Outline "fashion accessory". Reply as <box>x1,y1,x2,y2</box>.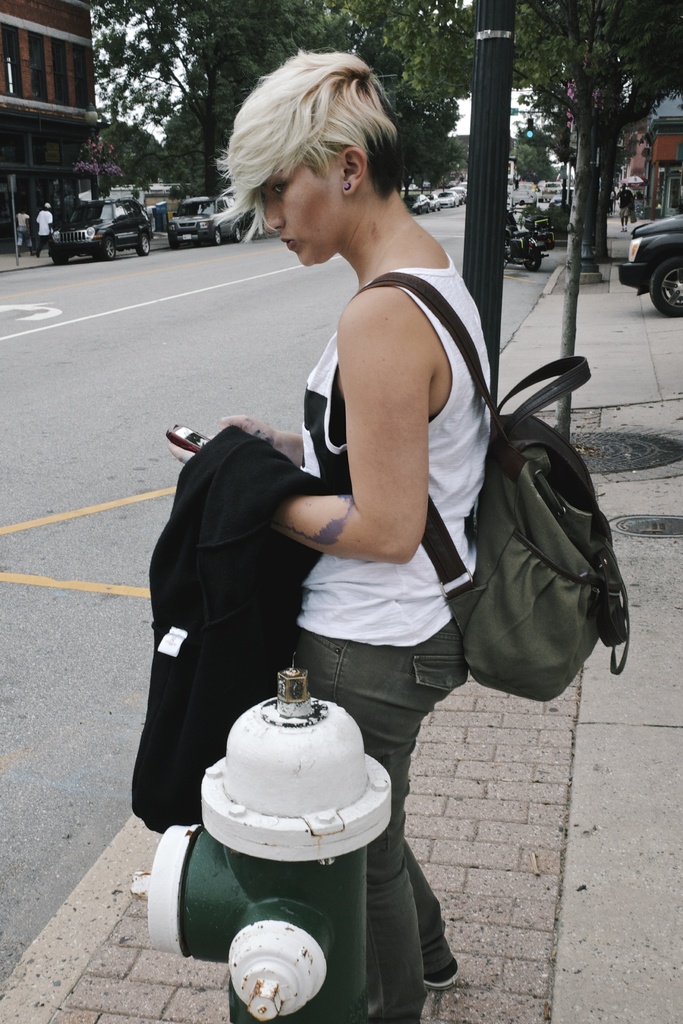
<box>356,271,631,705</box>.
